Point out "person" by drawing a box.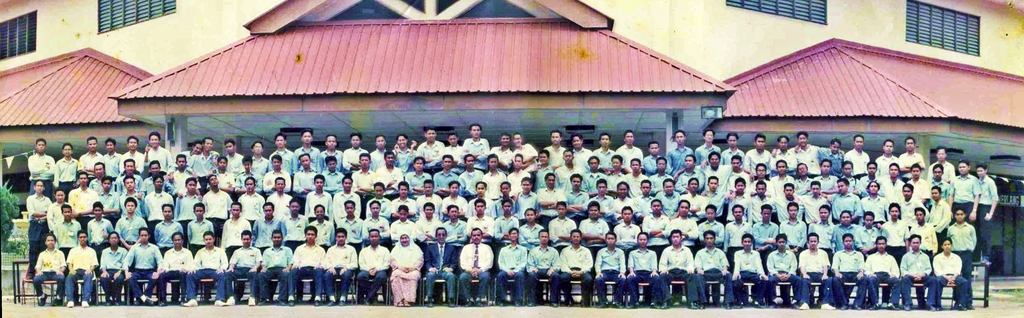
764 234 801 306.
